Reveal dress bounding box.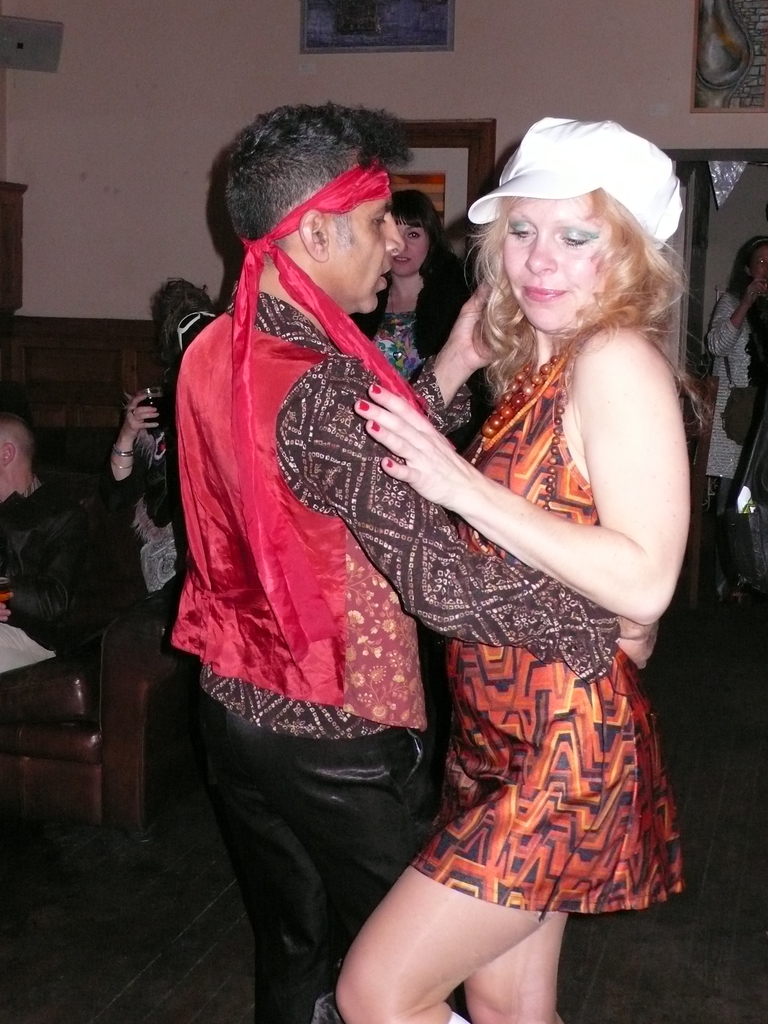
Revealed: 404:324:687:921.
